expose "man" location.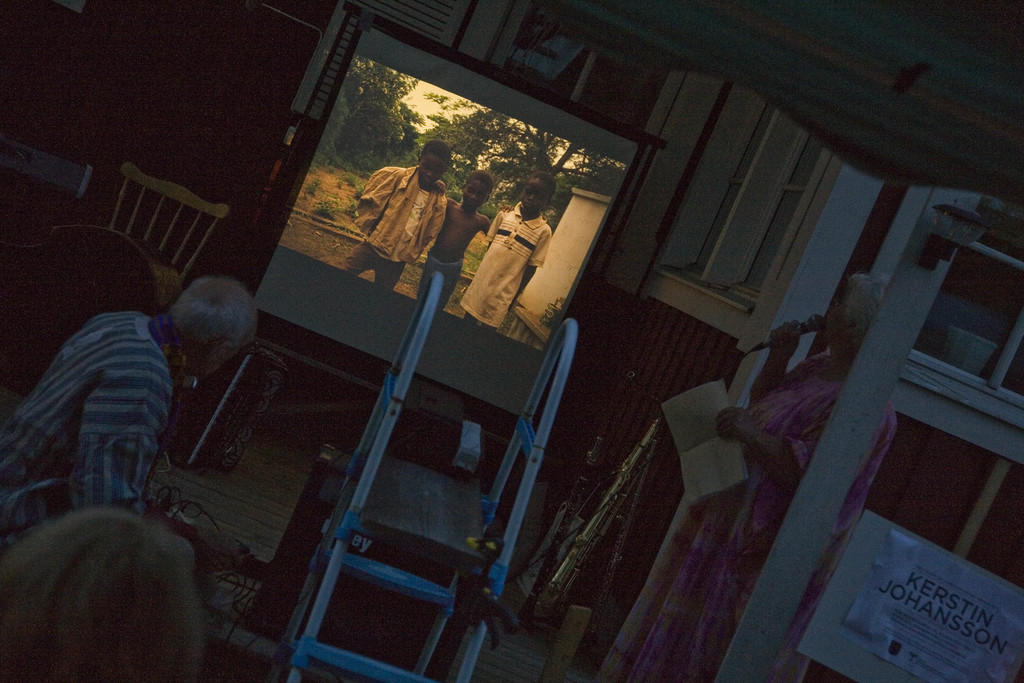
Exposed at (333,134,455,298).
